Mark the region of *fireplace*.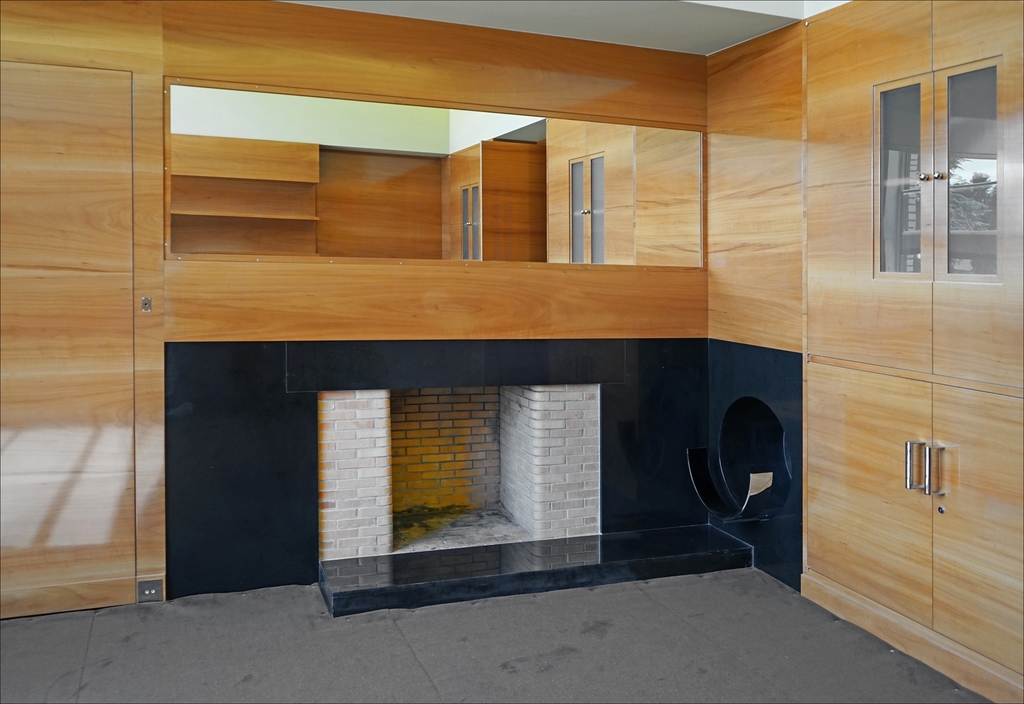
Region: [left=315, top=383, right=601, bottom=566].
